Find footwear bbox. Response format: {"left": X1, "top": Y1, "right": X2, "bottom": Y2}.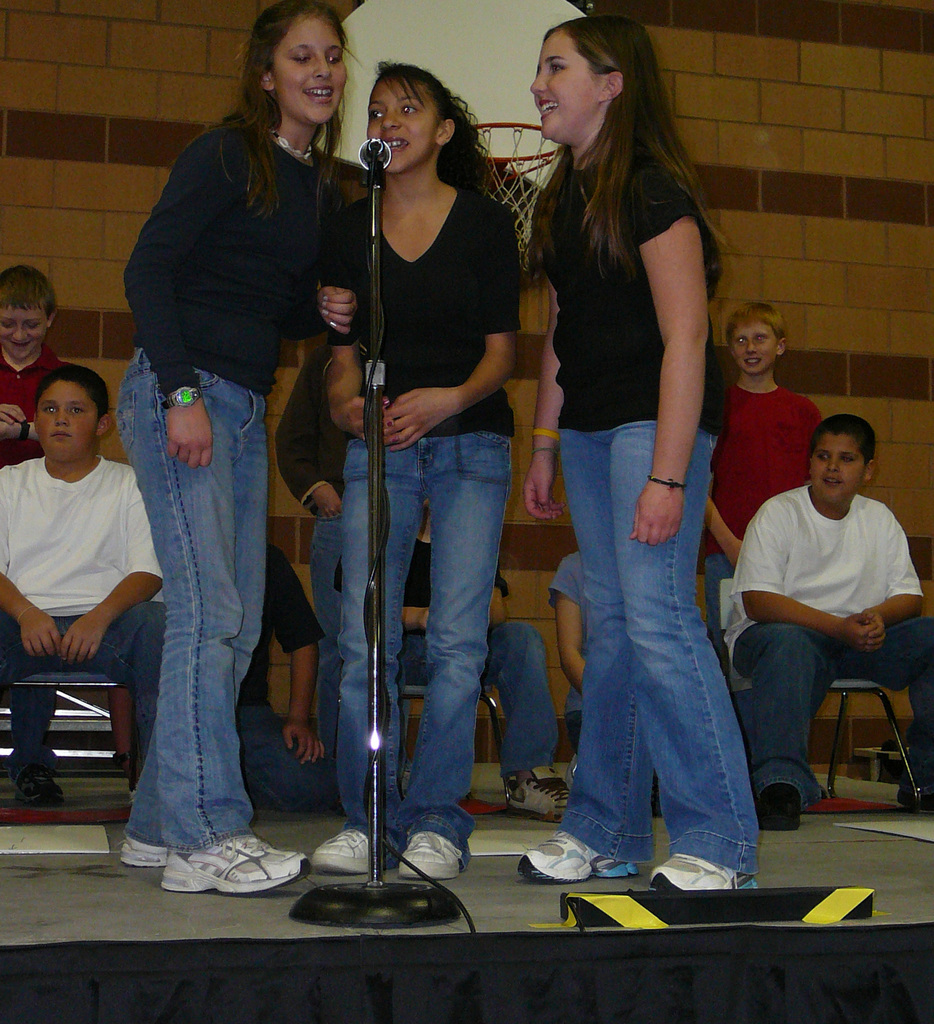
{"left": 387, "top": 830, "right": 466, "bottom": 879}.
